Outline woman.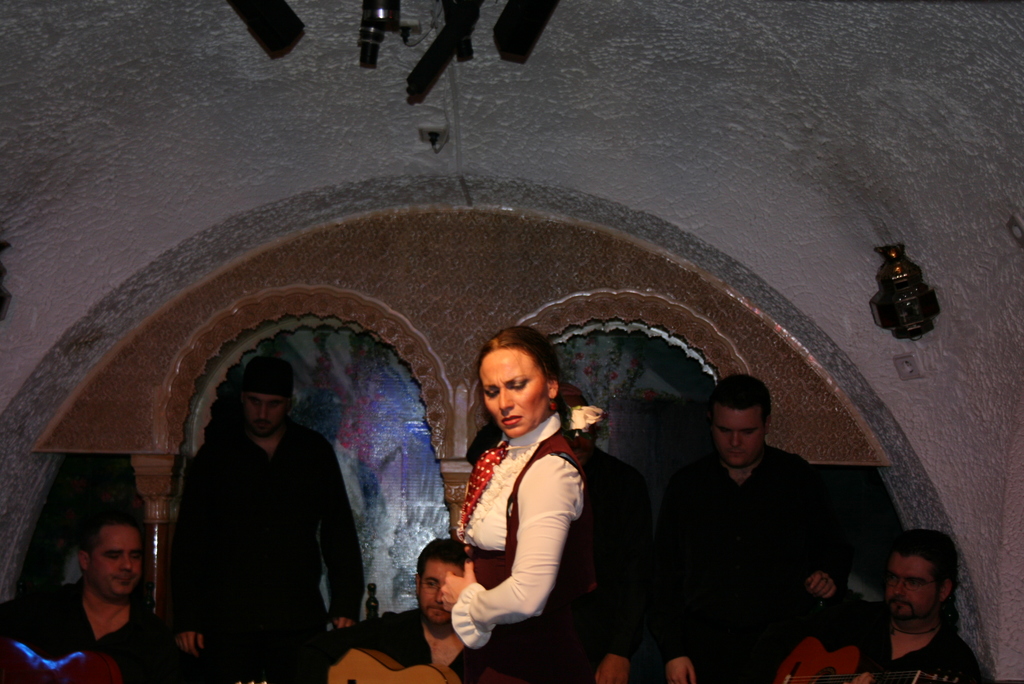
Outline: bbox=[440, 330, 608, 683].
